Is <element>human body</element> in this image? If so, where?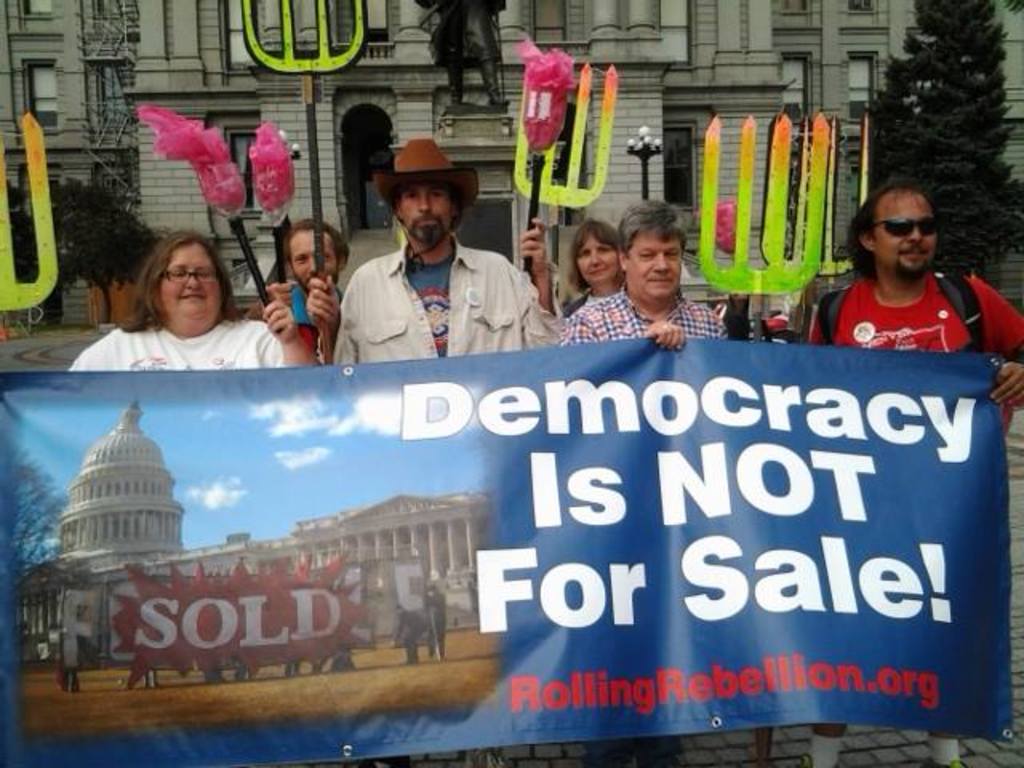
Yes, at [left=562, top=203, right=616, bottom=326].
